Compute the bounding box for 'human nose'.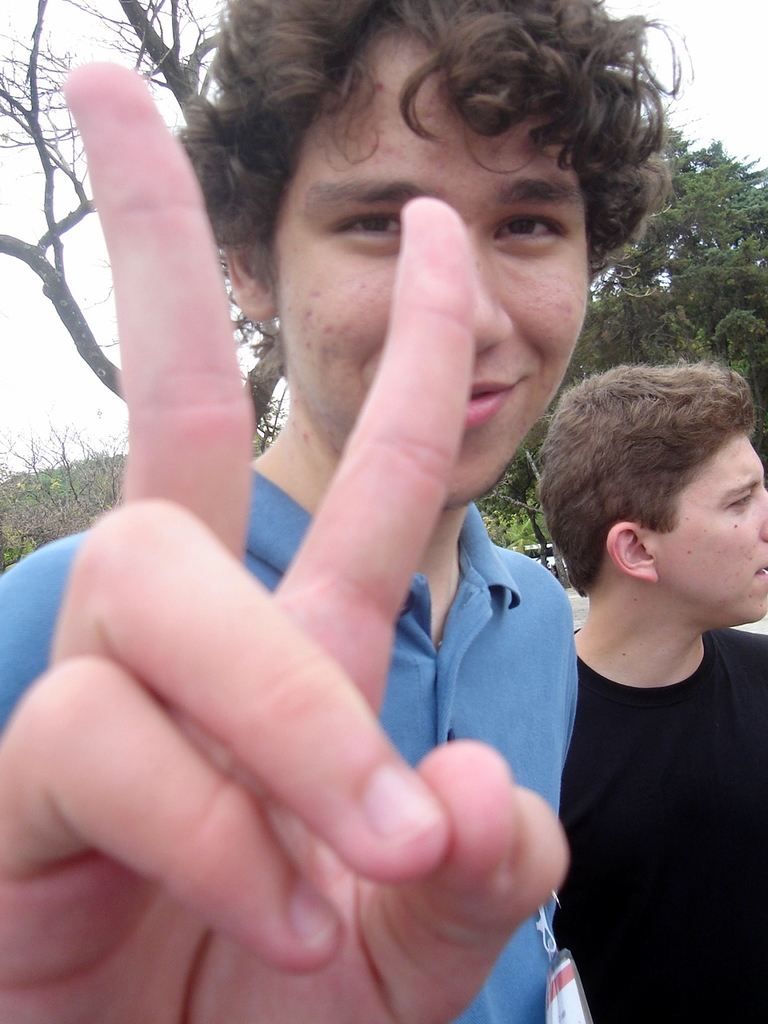
bbox(754, 491, 767, 546).
